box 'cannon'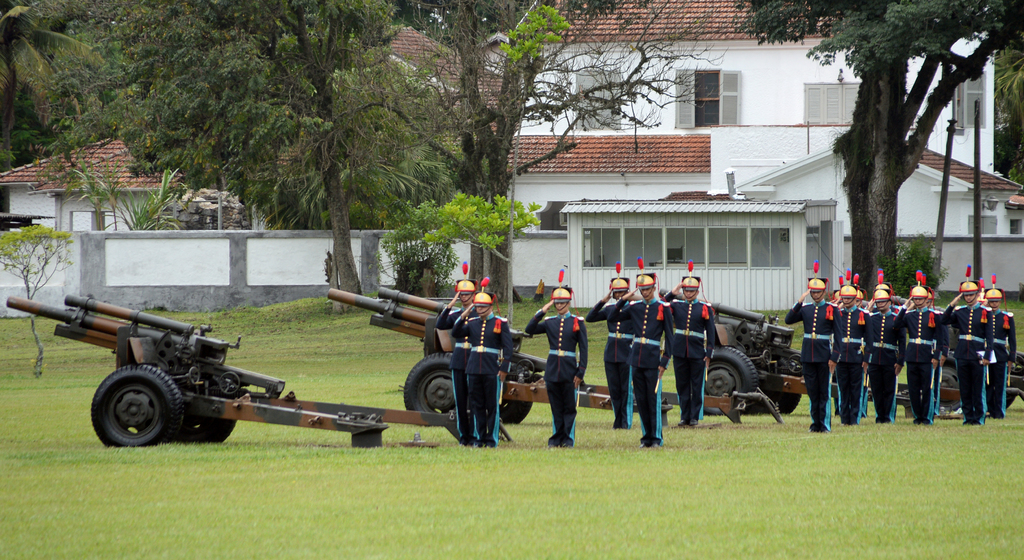
{"x1": 868, "y1": 346, "x2": 1023, "y2": 418}
